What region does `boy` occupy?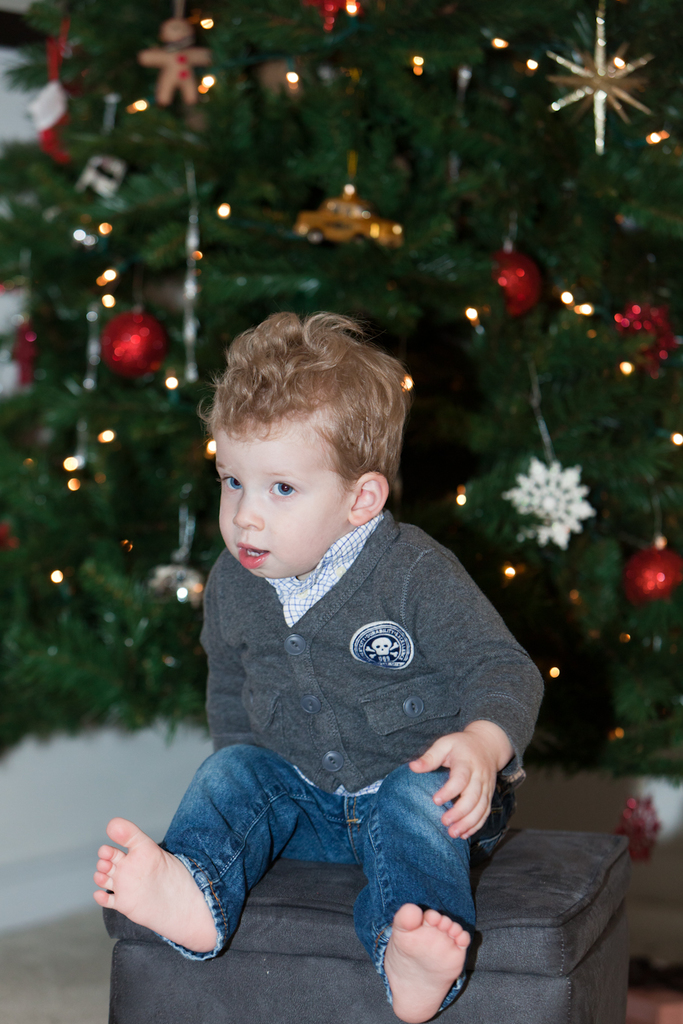
[97, 314, 541, 1017].
